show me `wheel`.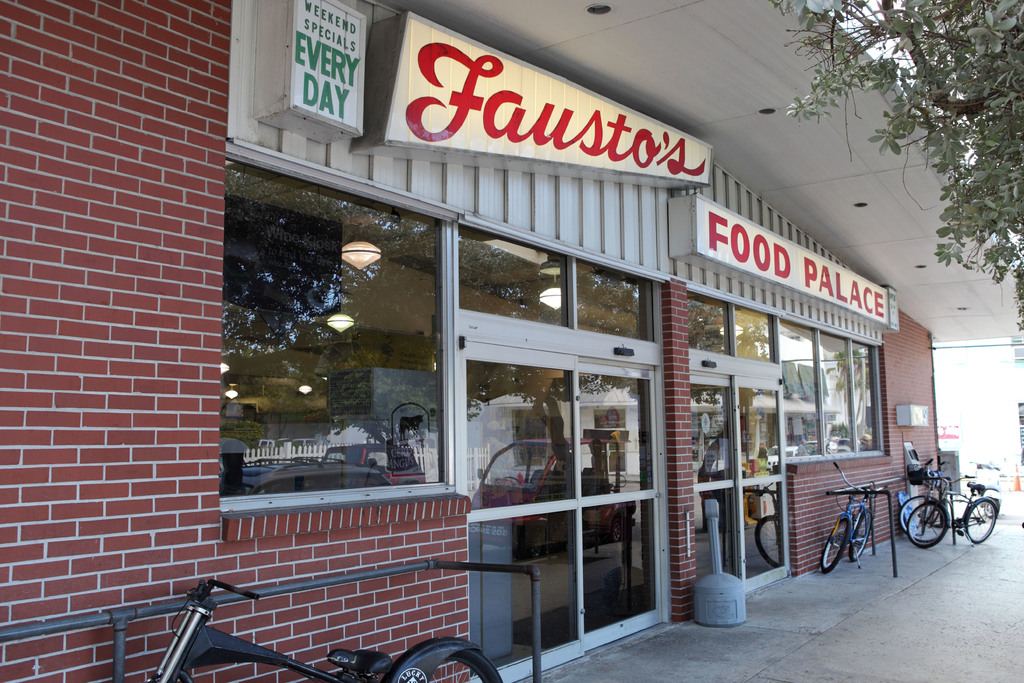
`wheel` is here: select_region(907, 499, 947, 549).
